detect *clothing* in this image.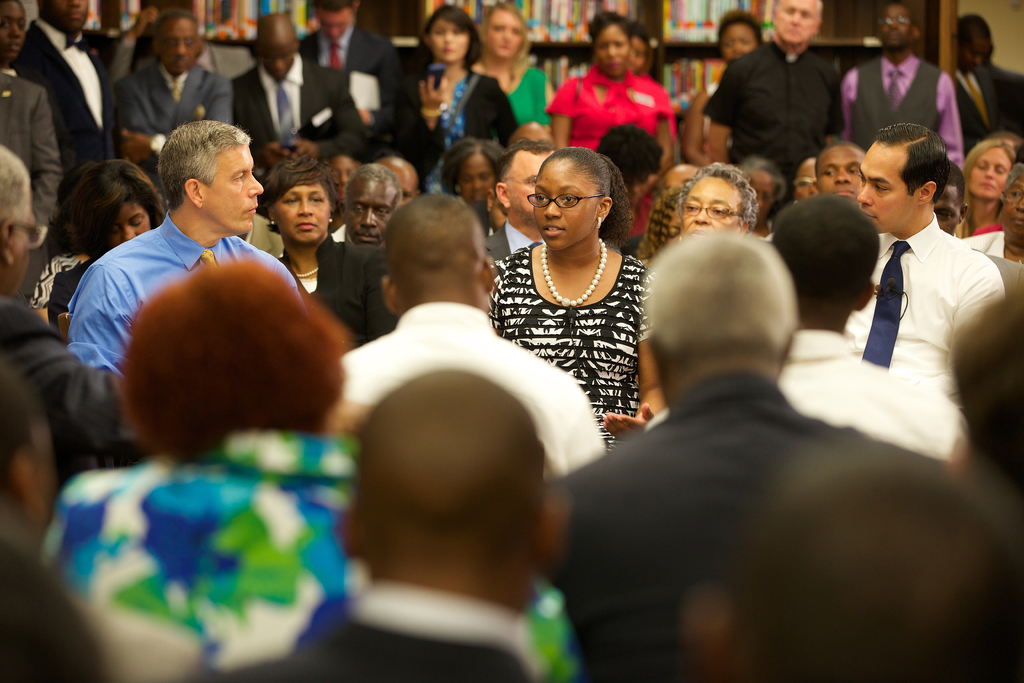
Detection: 333/290/602/490.
